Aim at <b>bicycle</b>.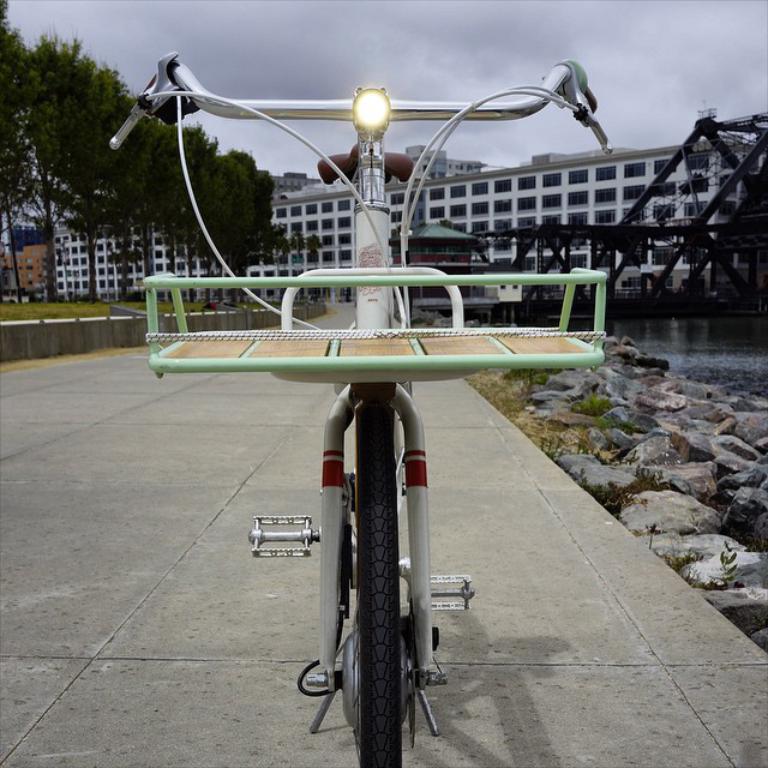
Aimed at (left=109, top=52, right=610, bottom=767).
